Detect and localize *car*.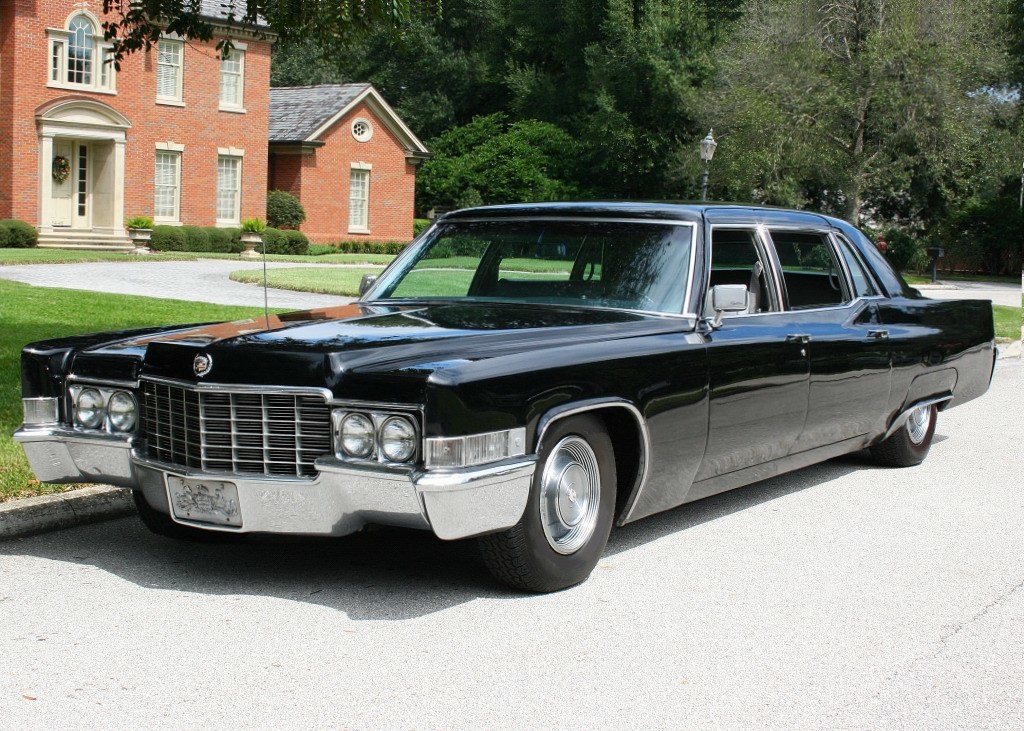
Localized at x1=22 y1=205 x2=991 y2=596.
